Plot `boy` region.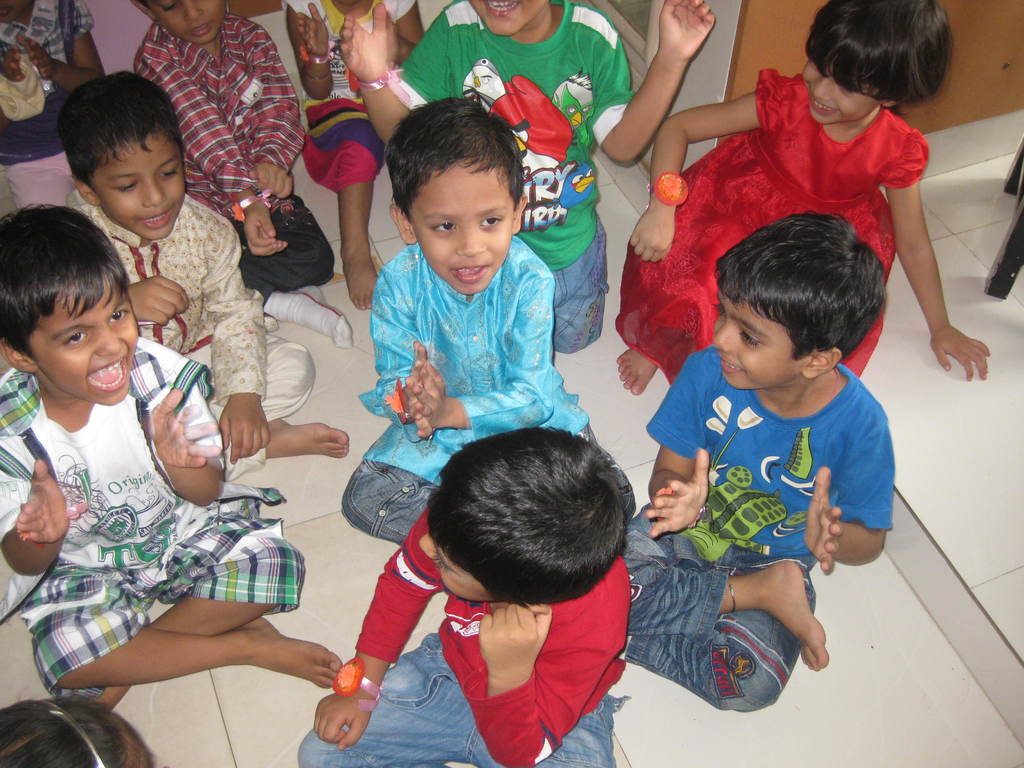
Plotted at {"left": 60, "top": 71, "right": 351, "bottom": 476}.
